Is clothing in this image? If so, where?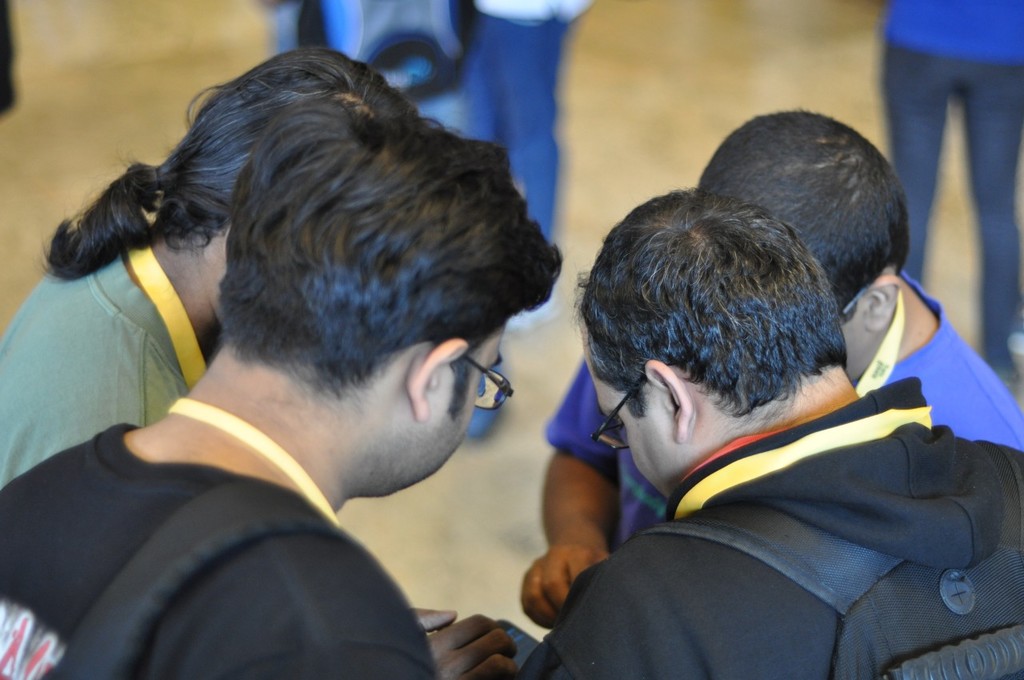
Yes, at crop(544, 269, 1023, 551).
